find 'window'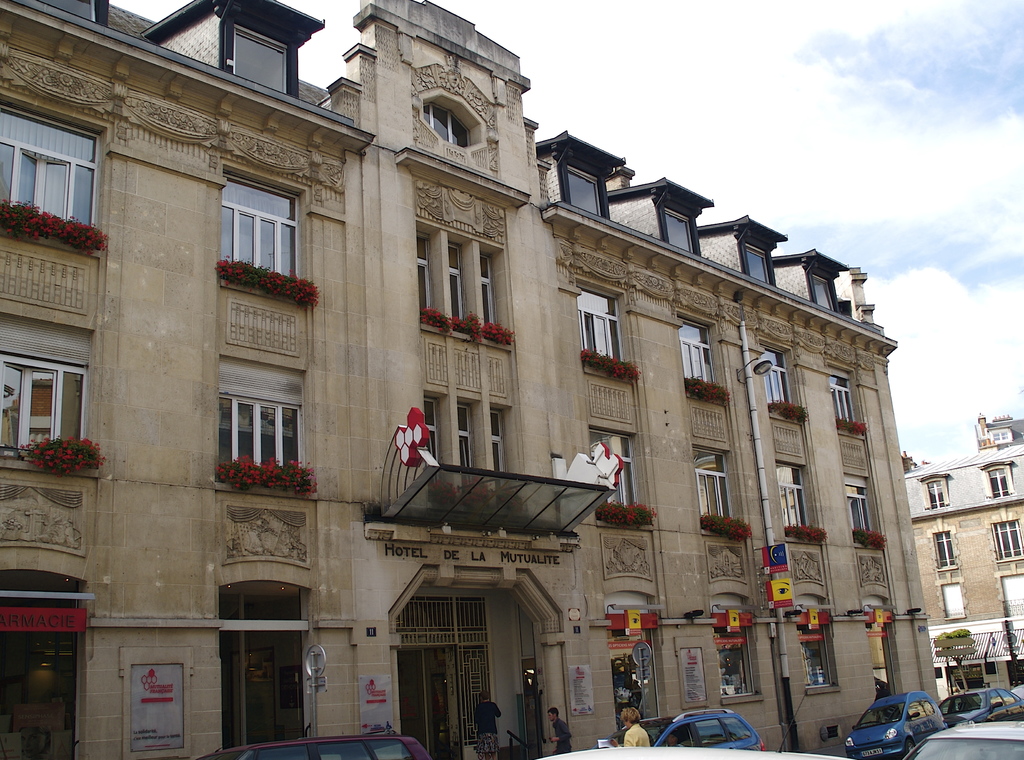
BBox(566, 168, 604, 219)
